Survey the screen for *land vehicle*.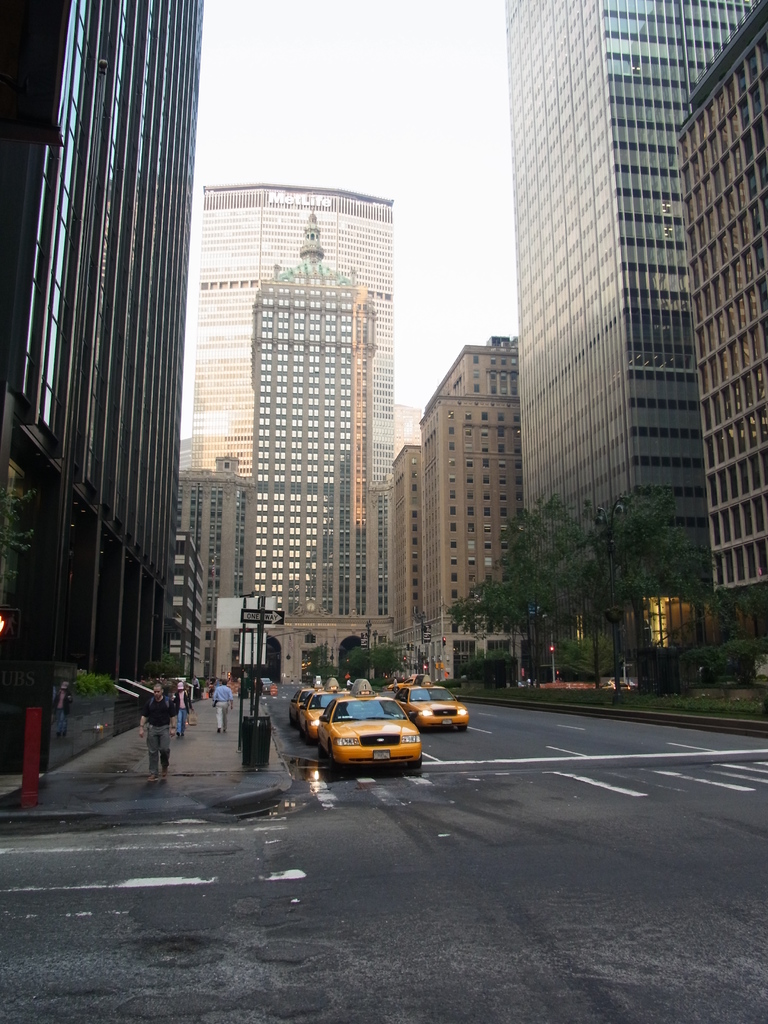
Survey found: <region>599, 676, 634, 694</region>.
